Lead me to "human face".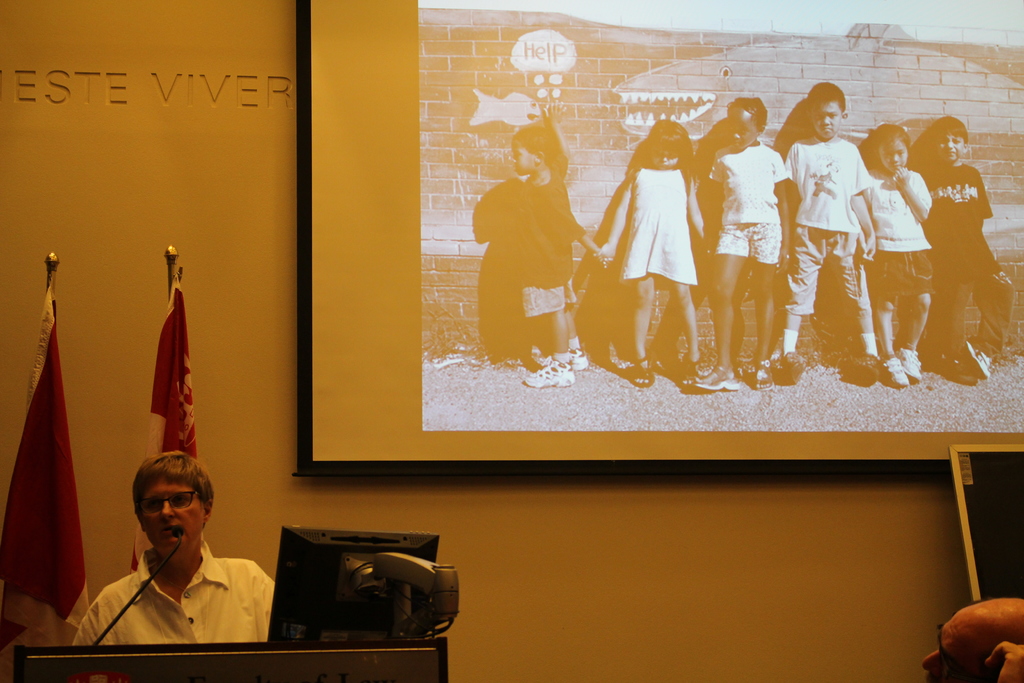
Lead to bbox(138, 473, 205, 550).
